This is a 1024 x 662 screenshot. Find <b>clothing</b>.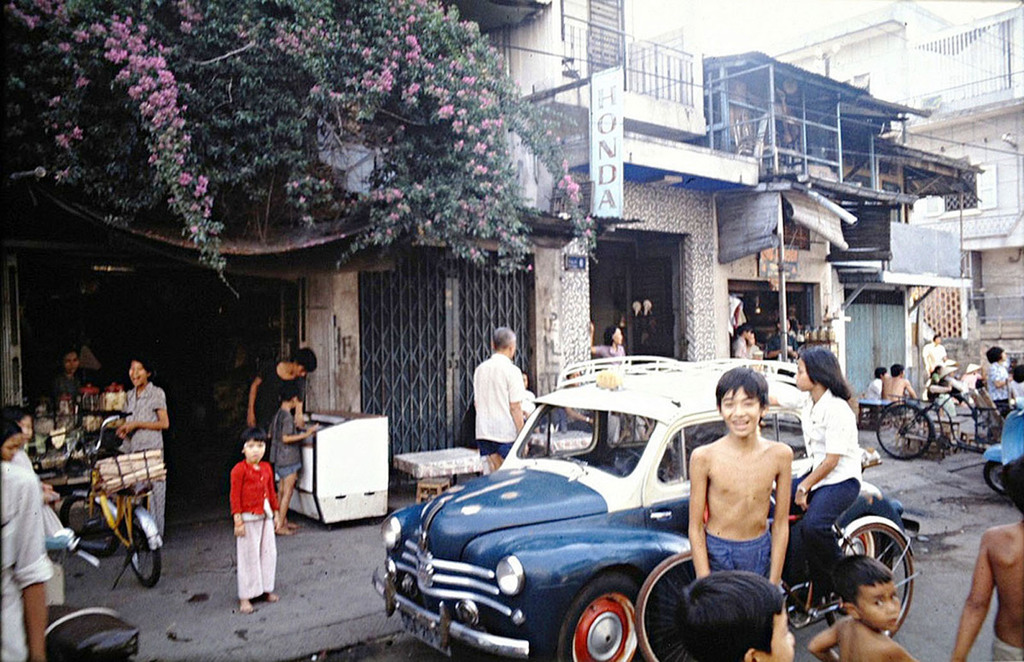
Bounding box: <bbox>17, 449, 35, 468</bbox>.
